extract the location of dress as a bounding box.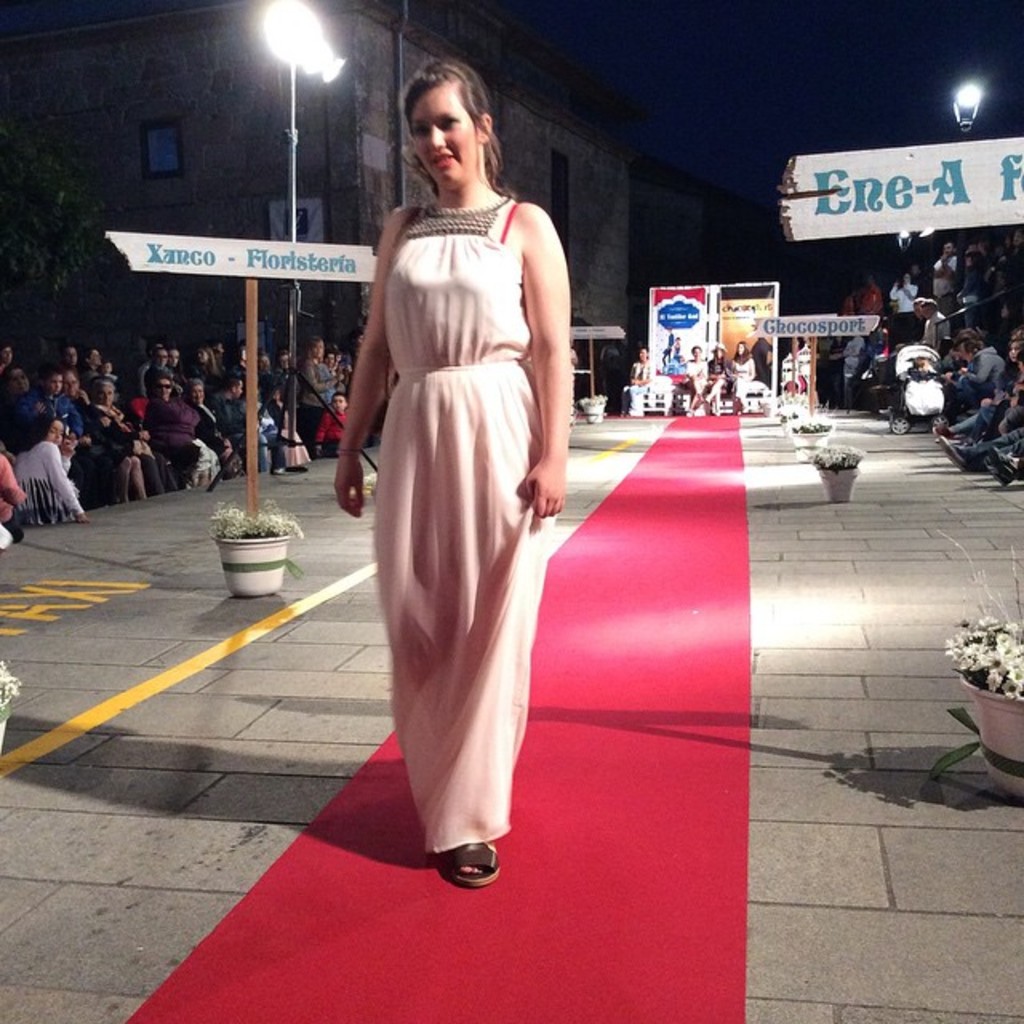
(86,403,165,491).
